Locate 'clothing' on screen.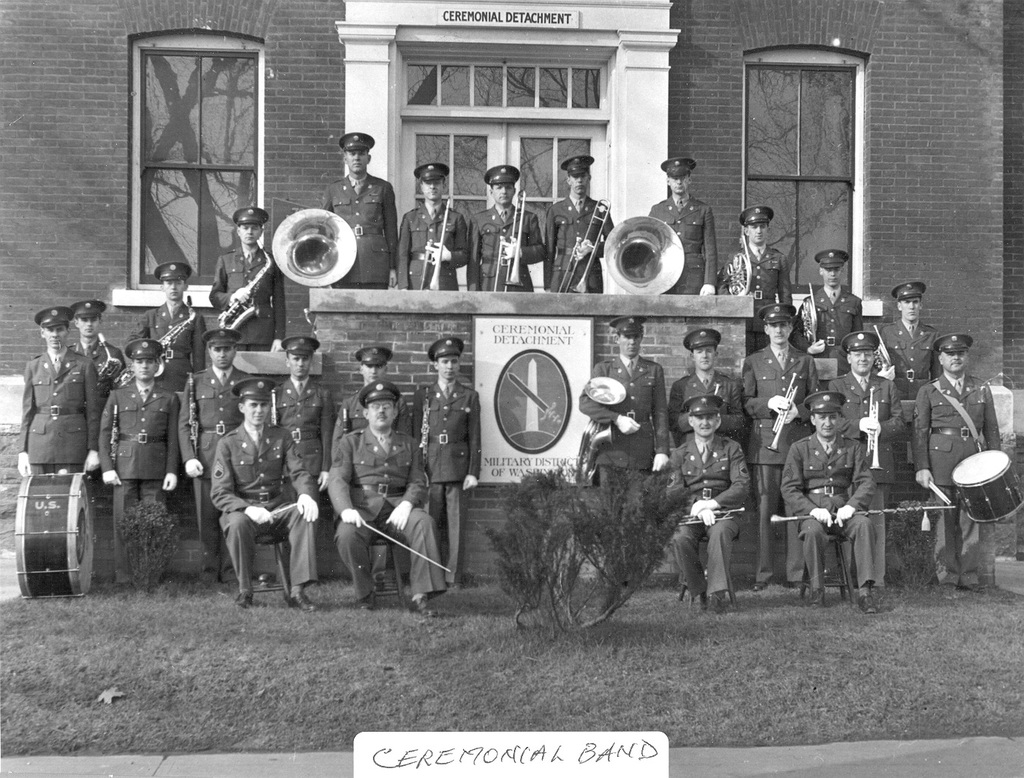
On screen at bbox(407, 374, 481, 580).
